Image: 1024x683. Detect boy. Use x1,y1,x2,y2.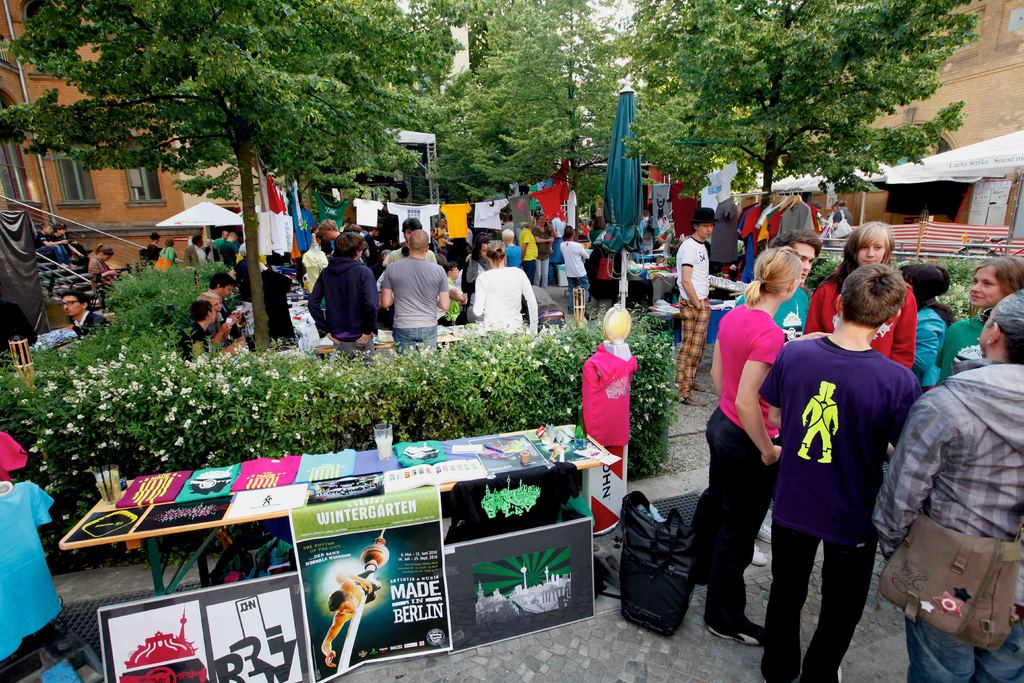
388,219,436,269.
